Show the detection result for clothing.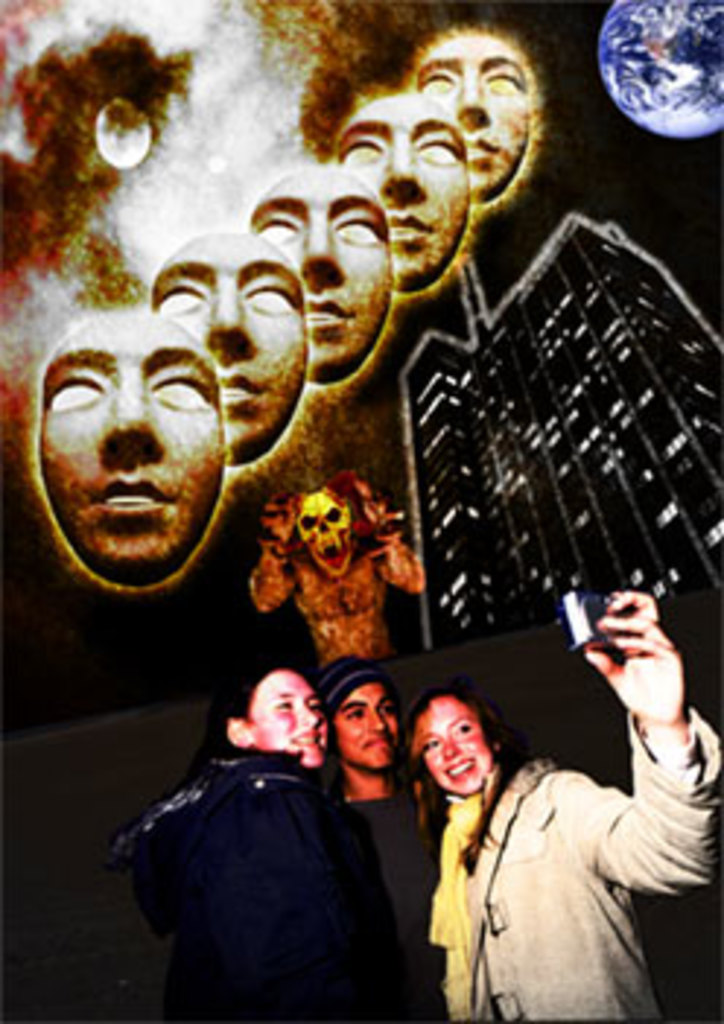
<box>330,773,450,1021</box>.
